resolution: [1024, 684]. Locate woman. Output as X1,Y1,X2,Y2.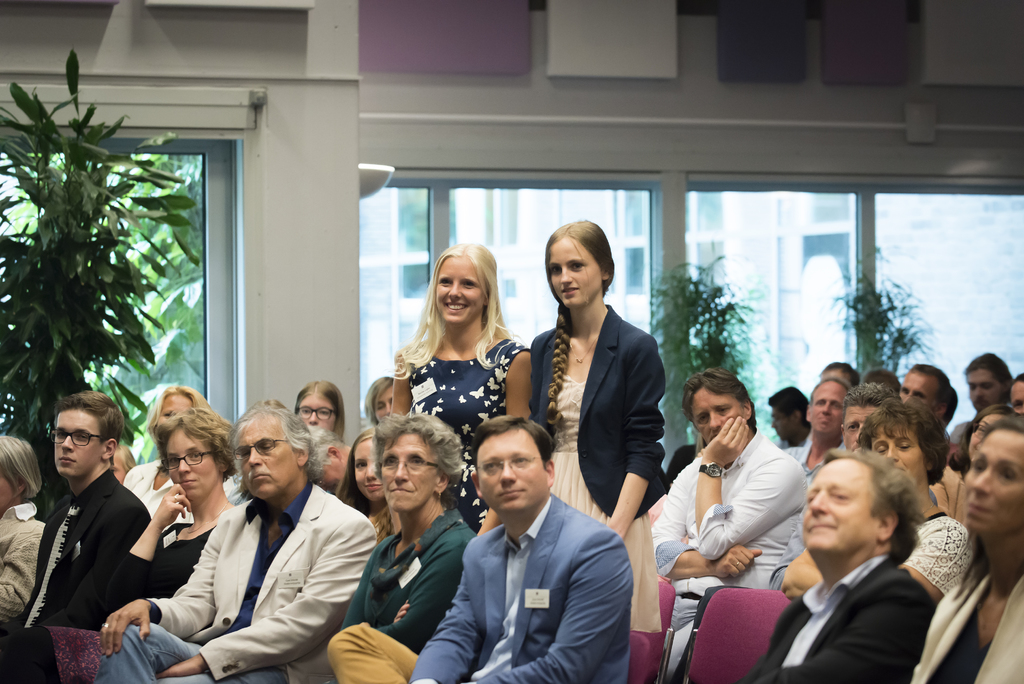
902,415,1023,683.
